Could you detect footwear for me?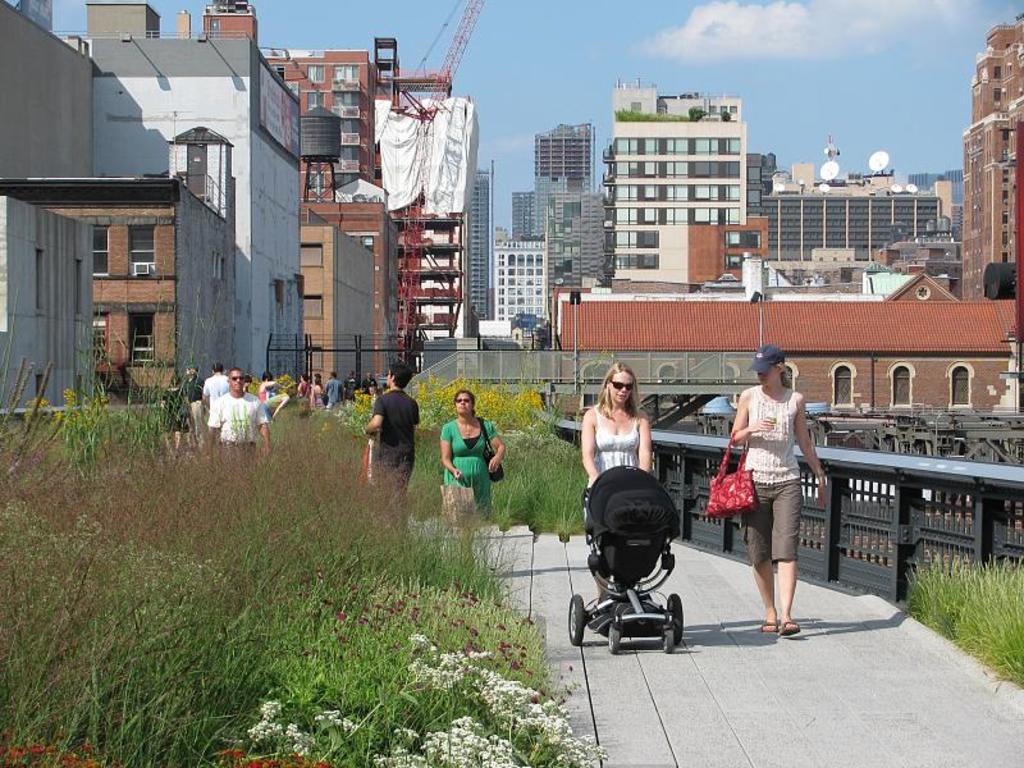
Detection result: pyautogui.locateOnScreen(777, 621, 804, 636).
